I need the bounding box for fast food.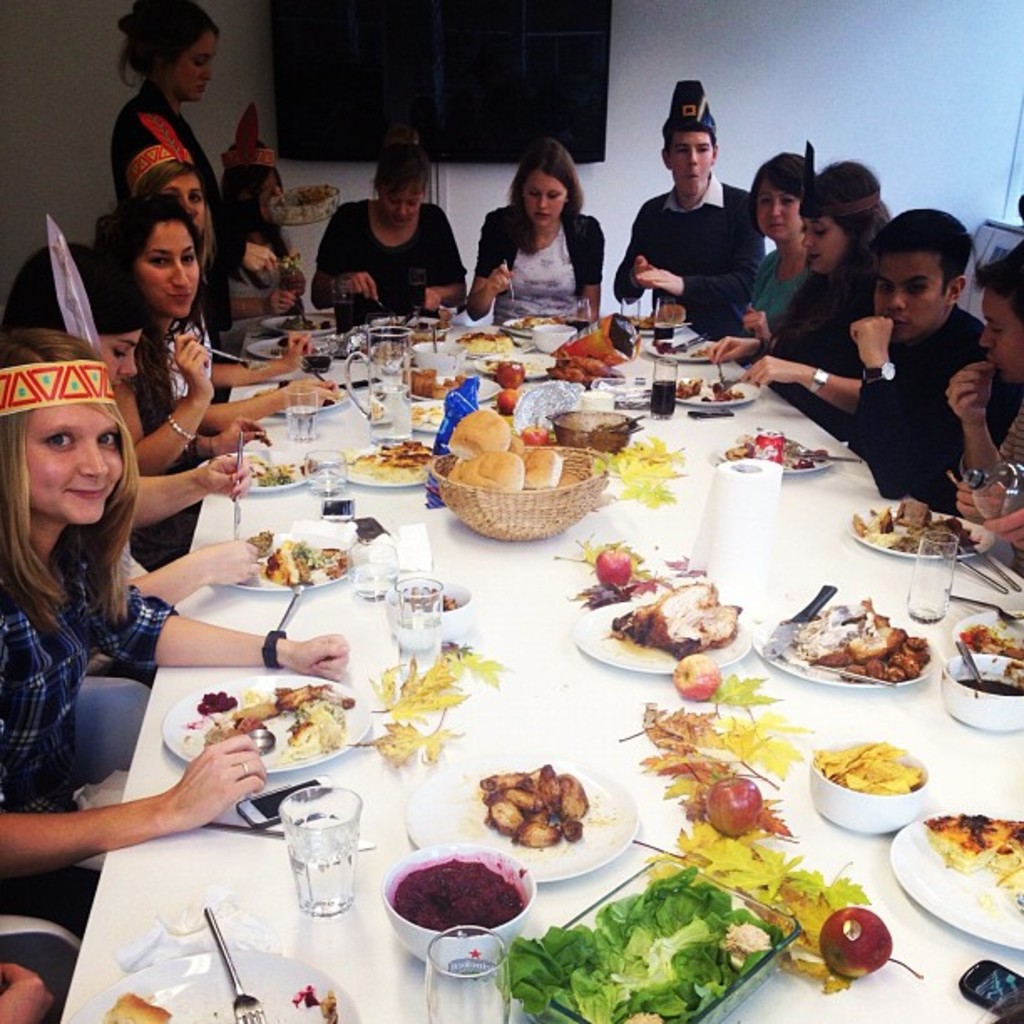
Here it is: l=925, t=812, r=1022, b=909.
